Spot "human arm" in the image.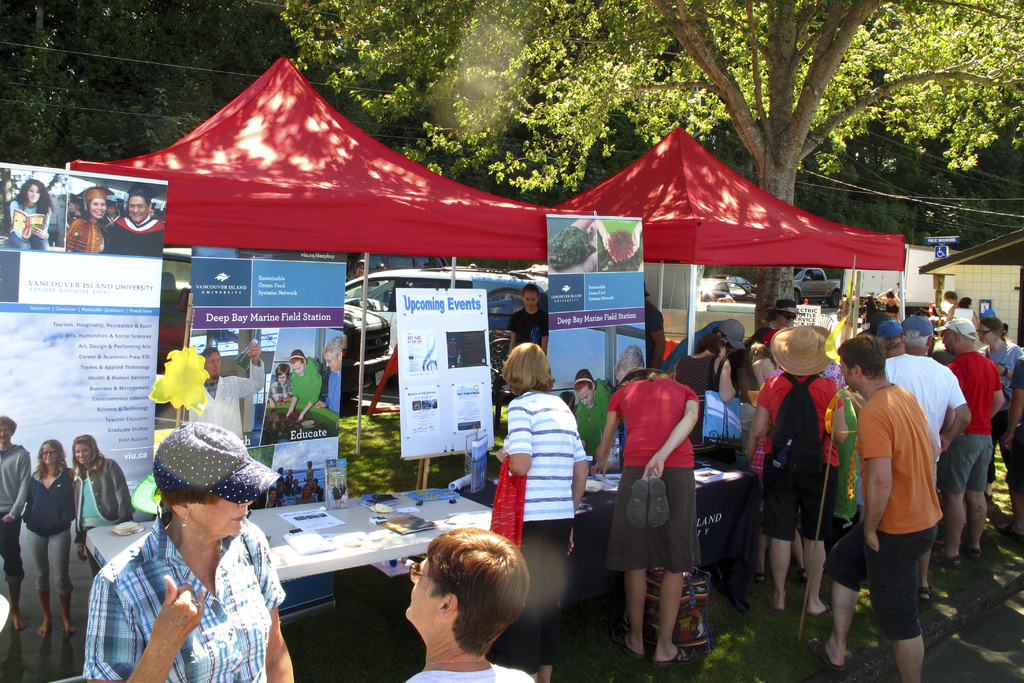
"human arm" found at l=493, t=397, r=535, b=480.
